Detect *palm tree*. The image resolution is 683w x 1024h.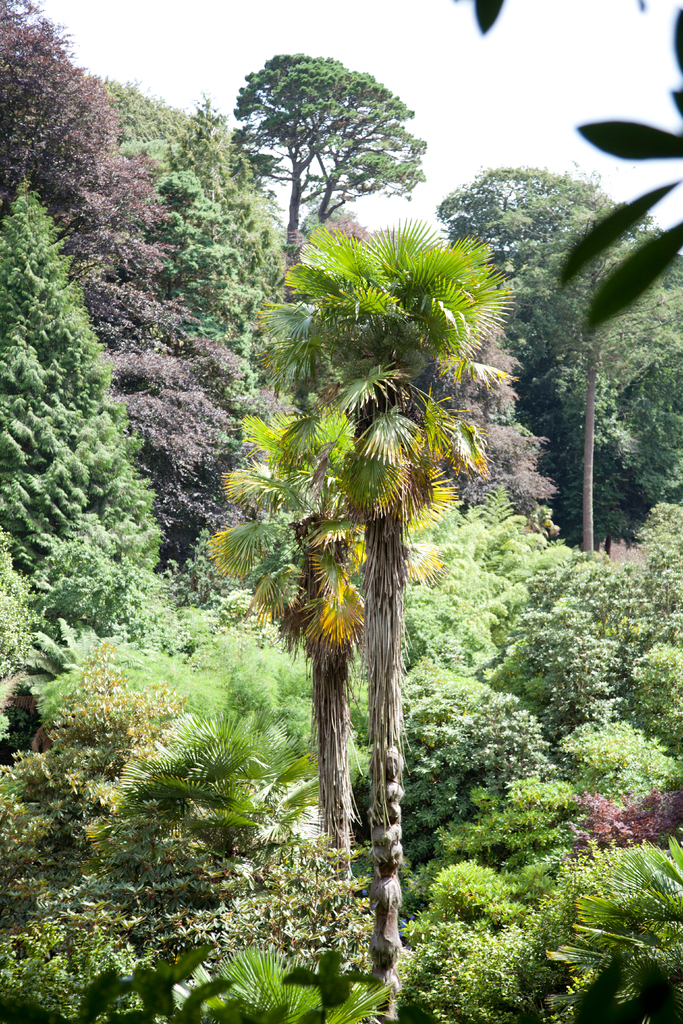
{"left": 192, "top": 385, "right": 451, "bottom": 993}.
